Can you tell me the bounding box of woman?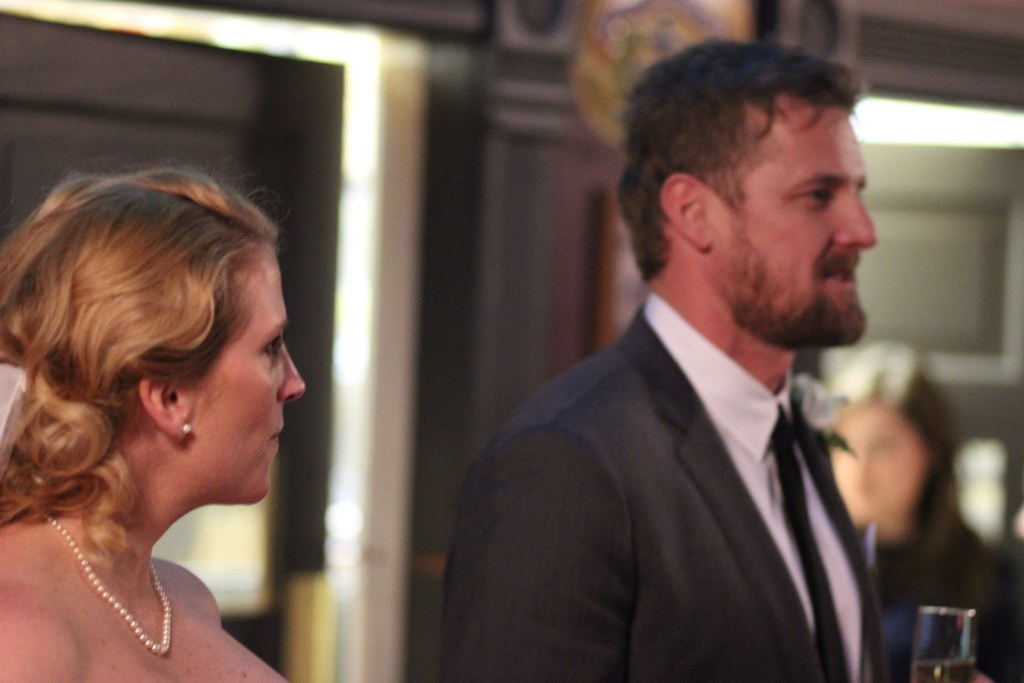
bbox=[829, 340, 1023, 682].
